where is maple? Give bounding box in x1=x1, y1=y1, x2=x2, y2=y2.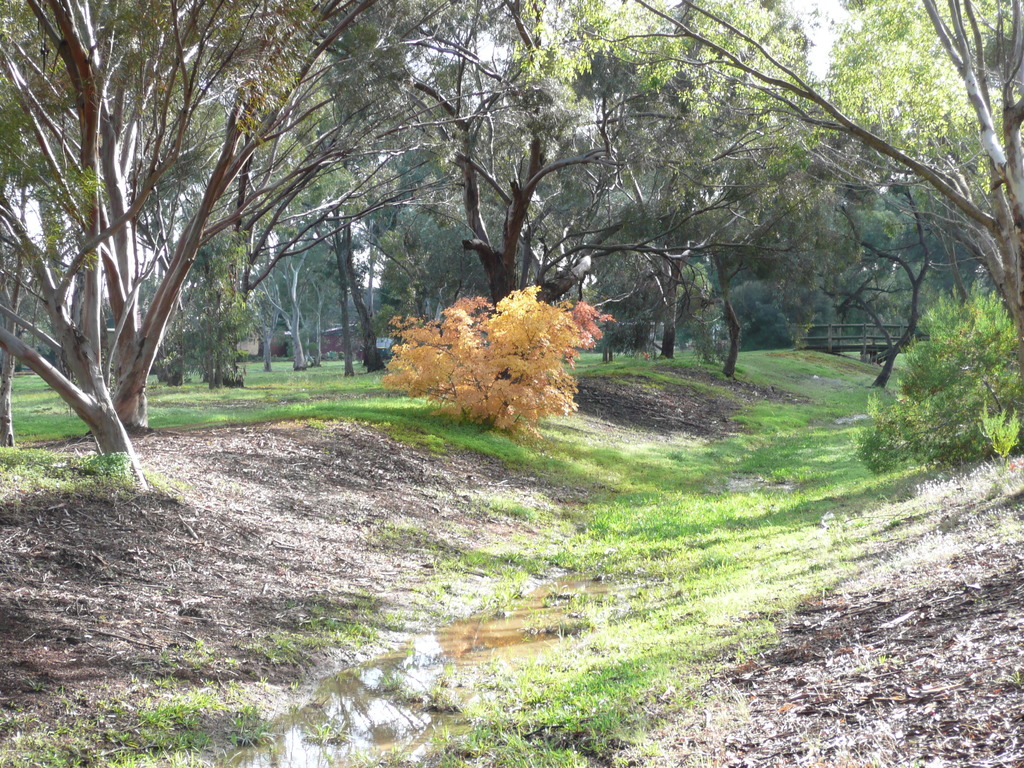
x1=386, y1=278, x2=611, y2=444.
